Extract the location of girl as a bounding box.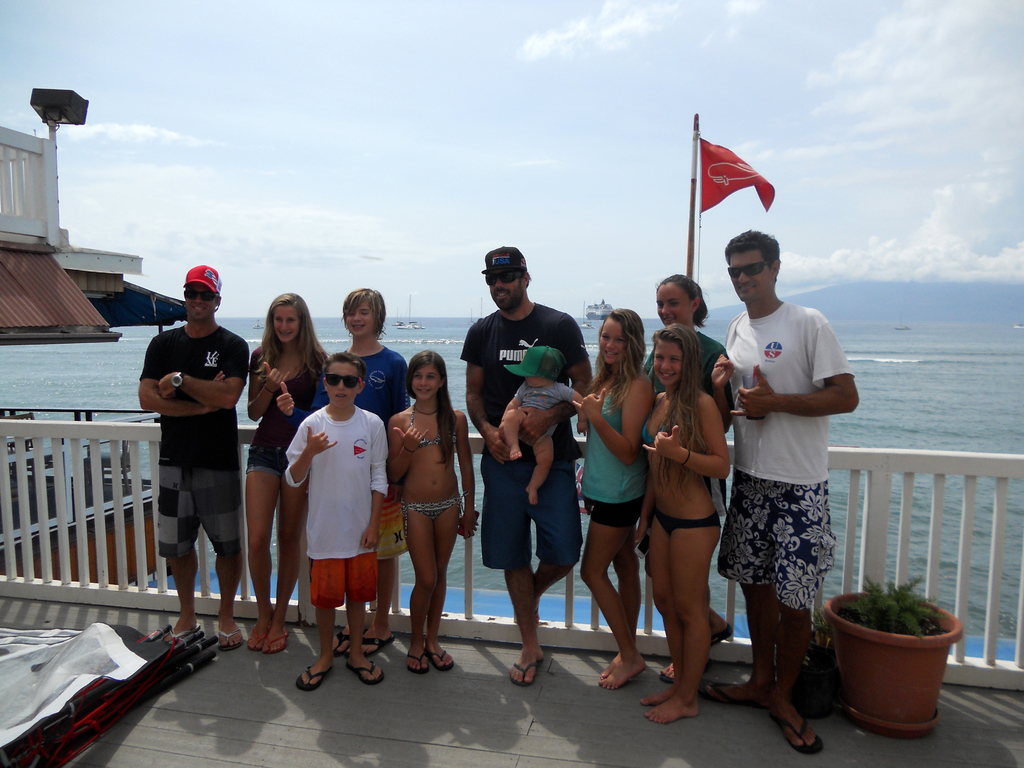
247/296/329/648.
